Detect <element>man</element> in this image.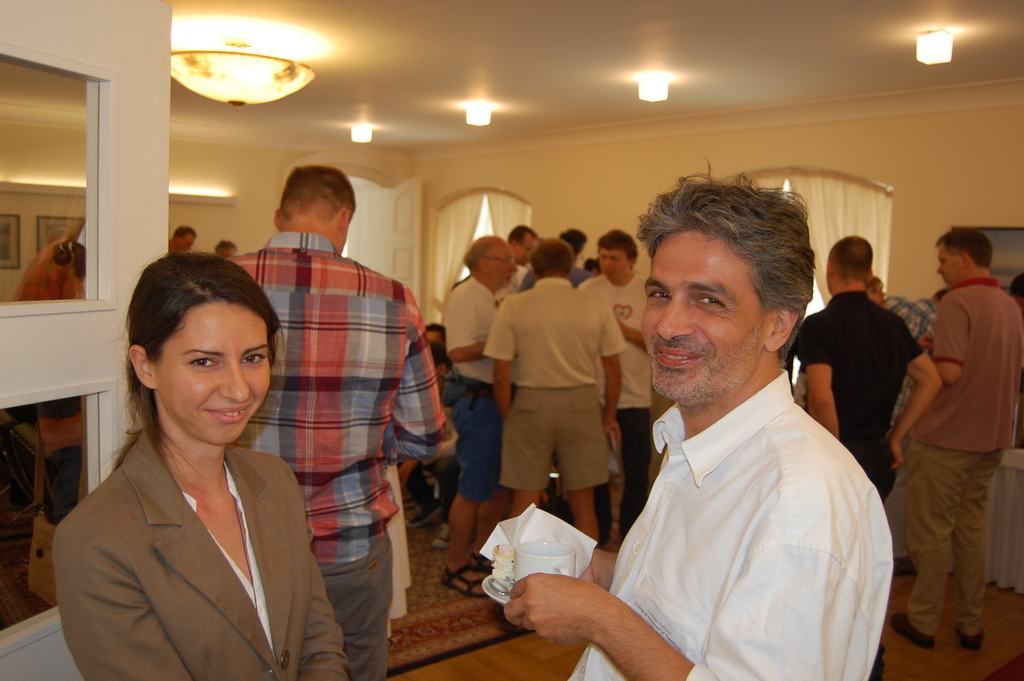
Detection: x1=435, y1=231, x2=519, y2=596.
